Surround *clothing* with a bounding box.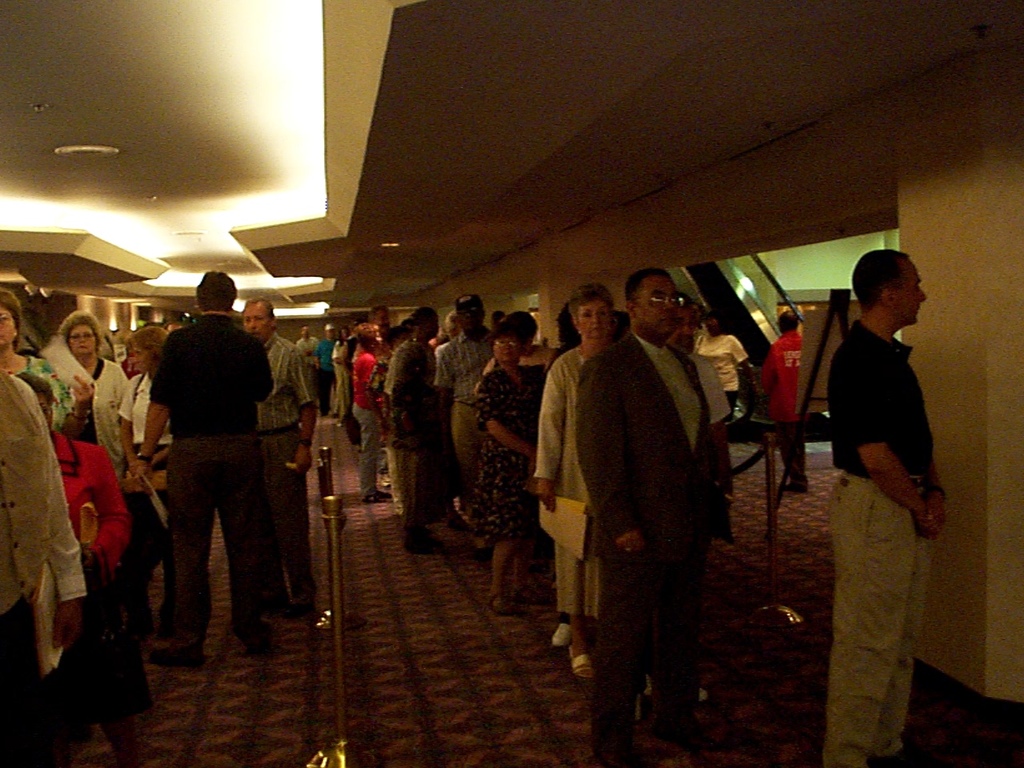
(346,352,378,492).
